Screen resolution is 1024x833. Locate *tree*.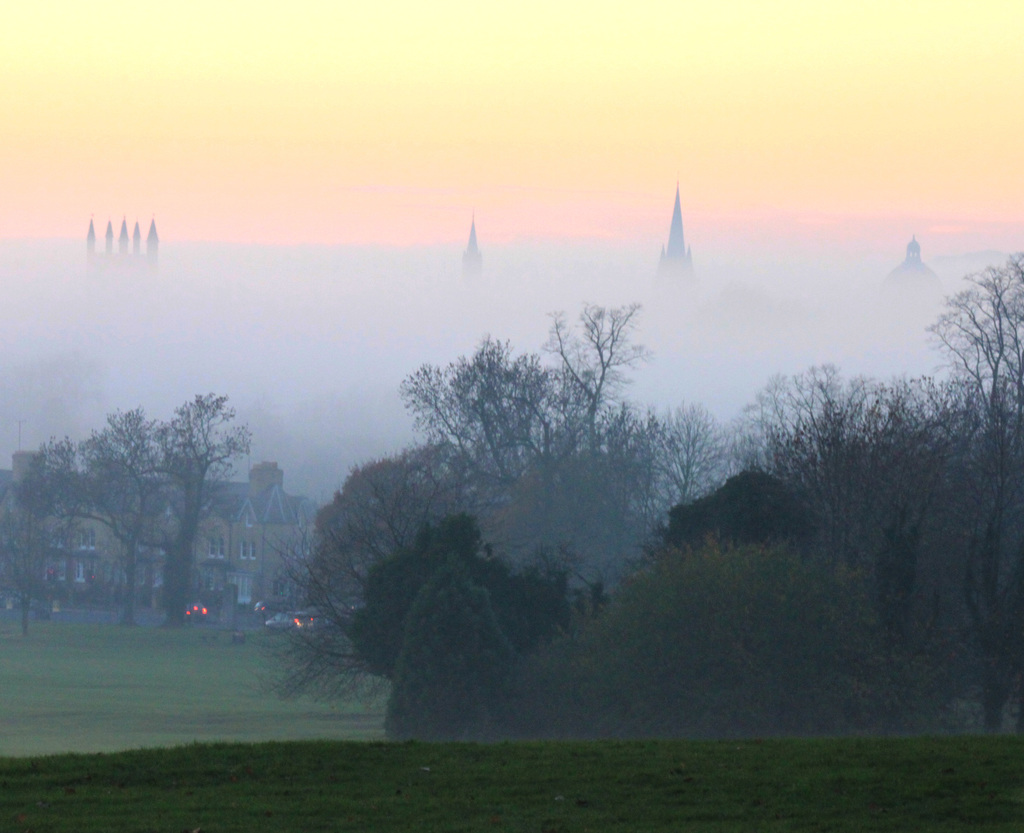
262 296 743 705.
